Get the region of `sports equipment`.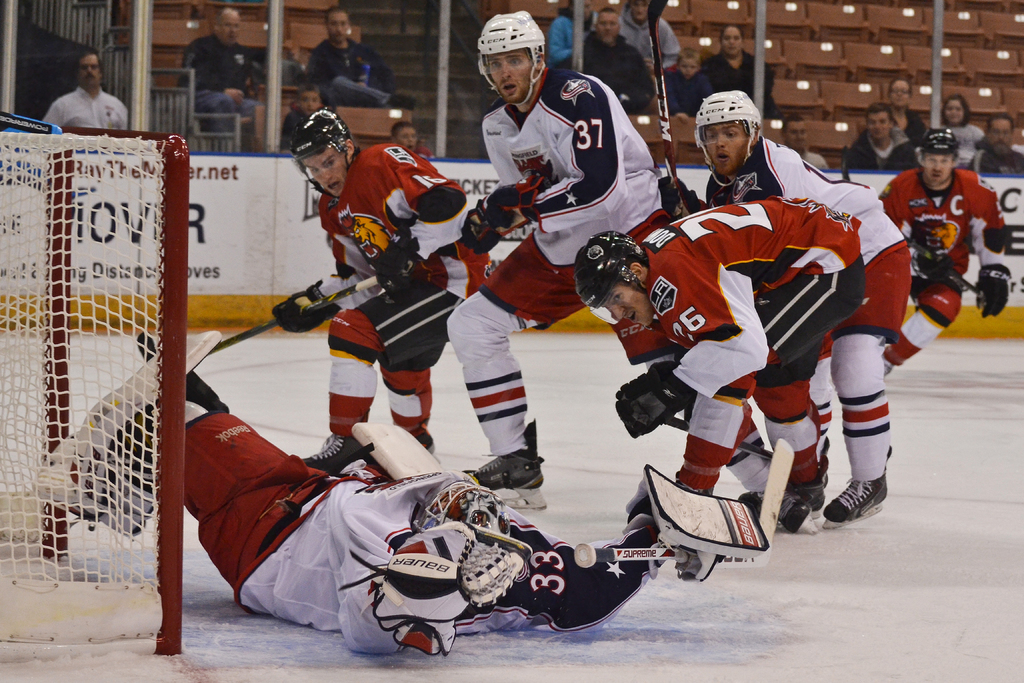
l=0, t=331, r=223, b=541.
